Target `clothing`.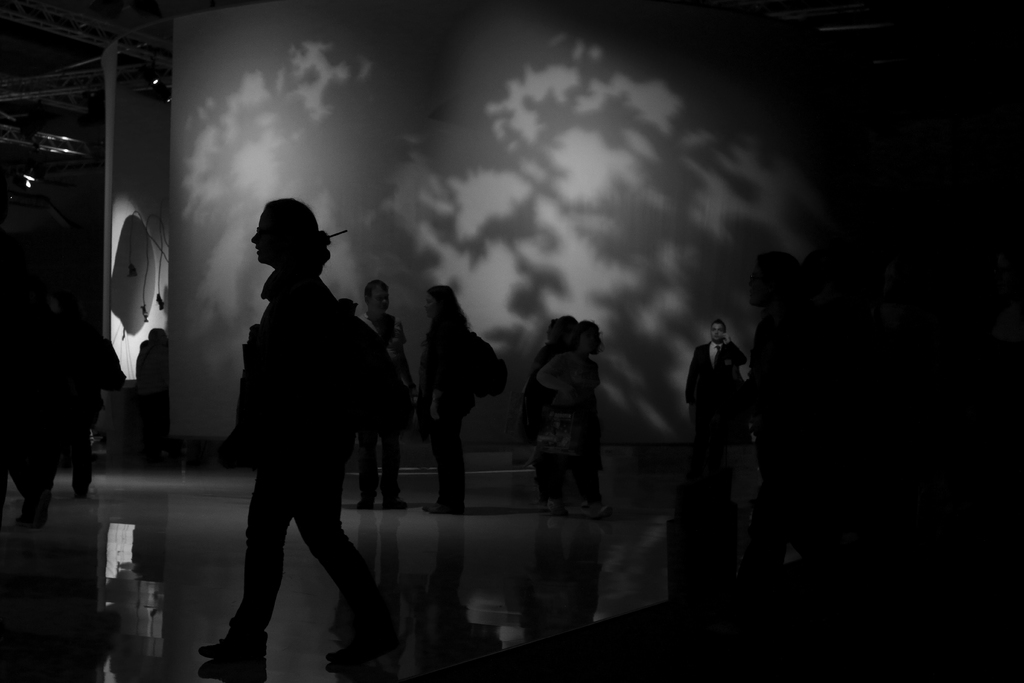
Target region: x1=421 y1=312 x2=466 y2=493.
